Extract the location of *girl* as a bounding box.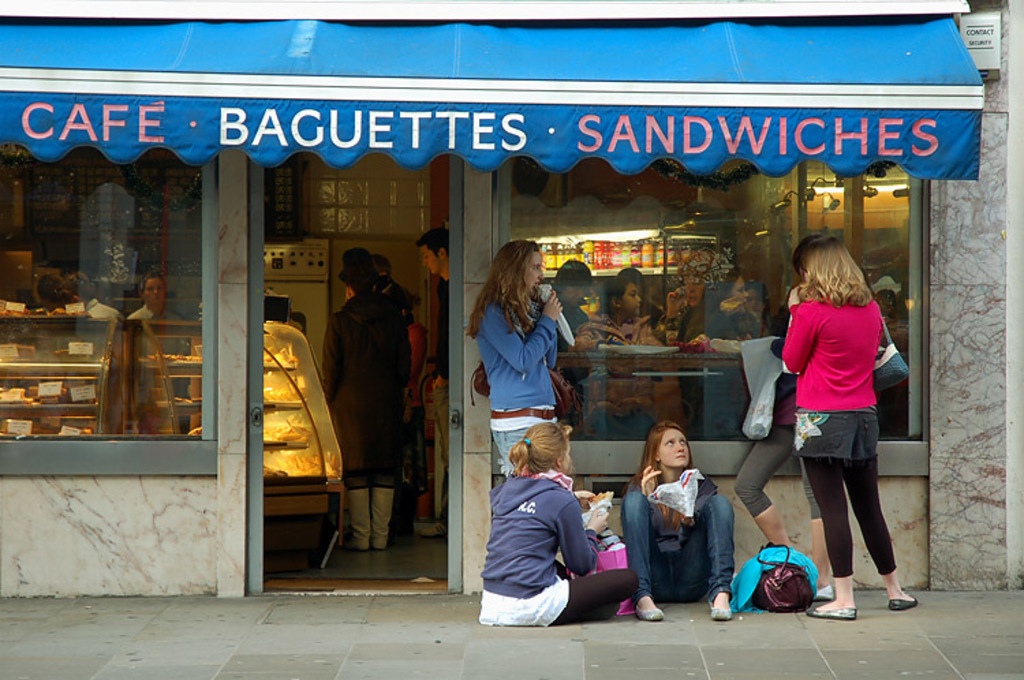
[x1=573, y1=279, x2=661, y2=426].
